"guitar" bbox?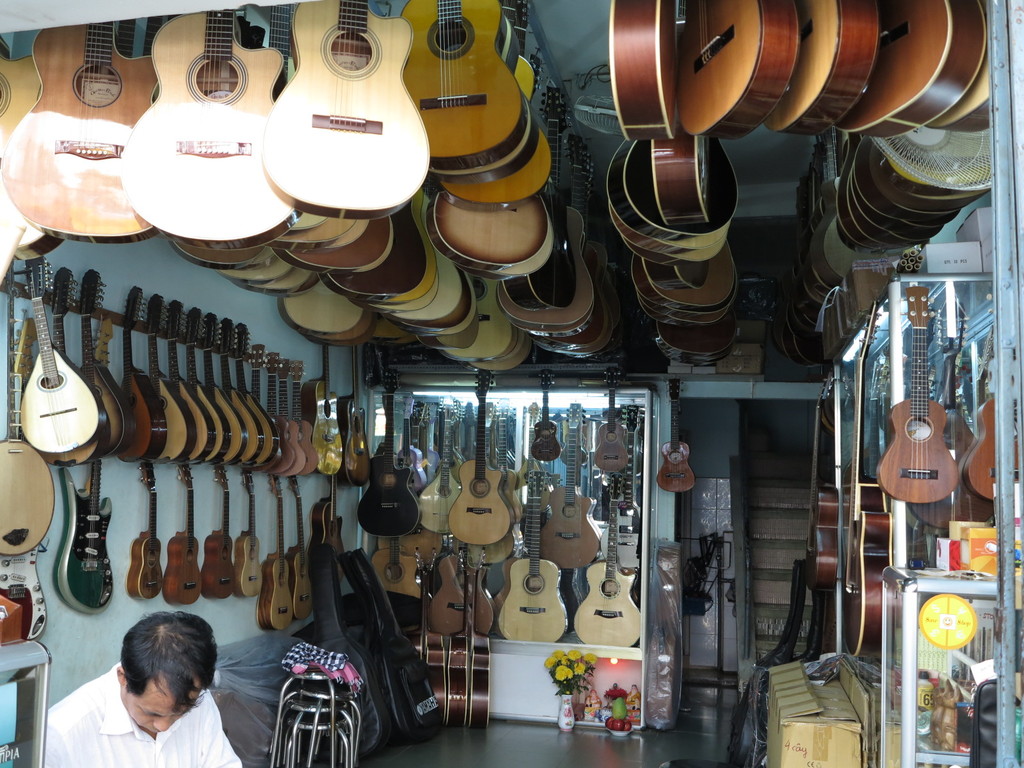
crop(764, 0, 886, 140)
